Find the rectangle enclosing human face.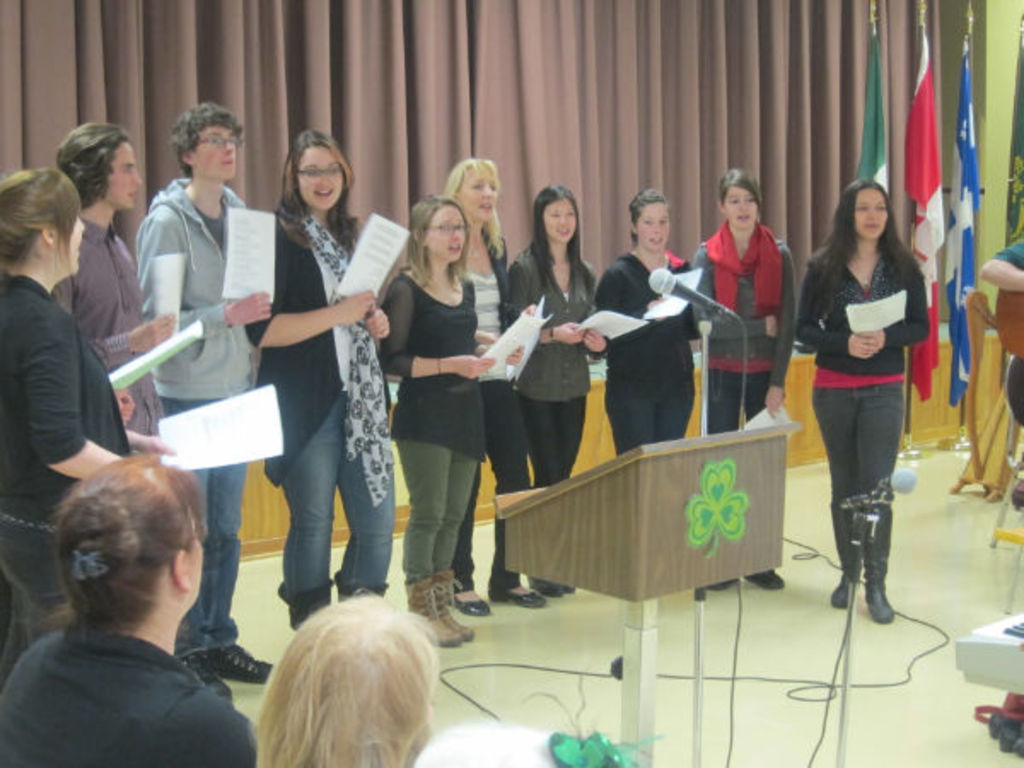
{"x1": 432, "y1": 208, "x2": 464, "y2": 261}.
